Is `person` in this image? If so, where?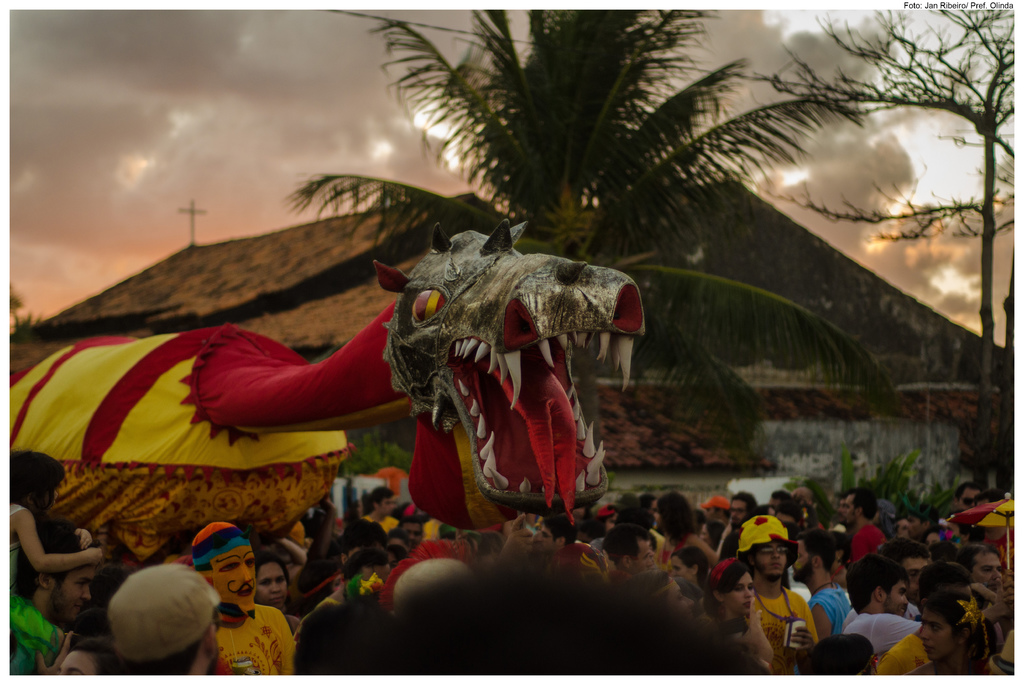
Yes, at bbox(707, 563, 769, 656).
